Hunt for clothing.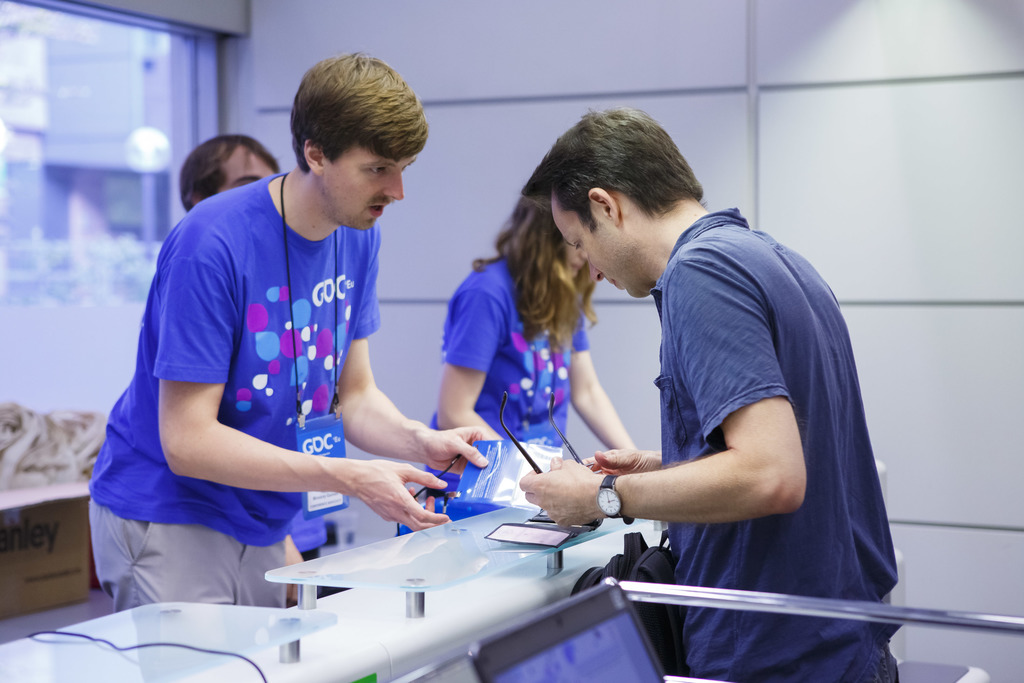
Hunted down at x1=417, y1=252, x2=588, y2=511.
